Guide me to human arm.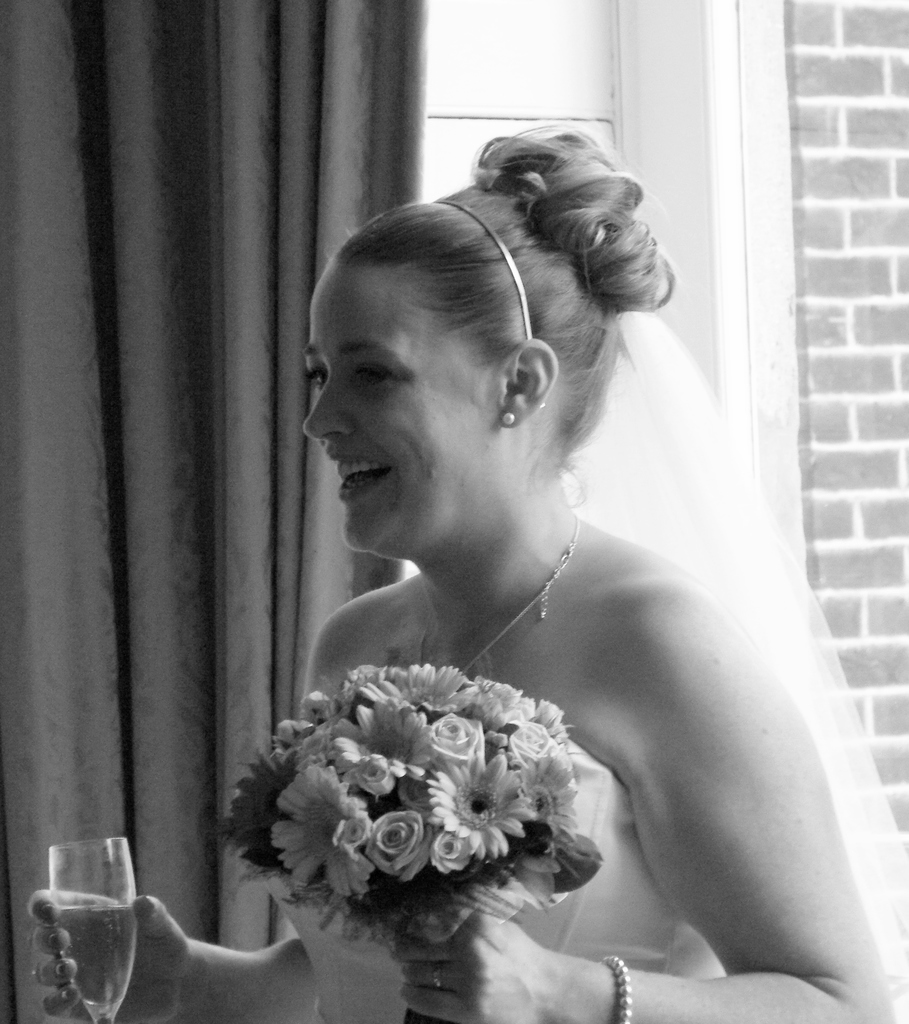
Guidance: x1=388 y1=596 x2=890 y2=1021.
